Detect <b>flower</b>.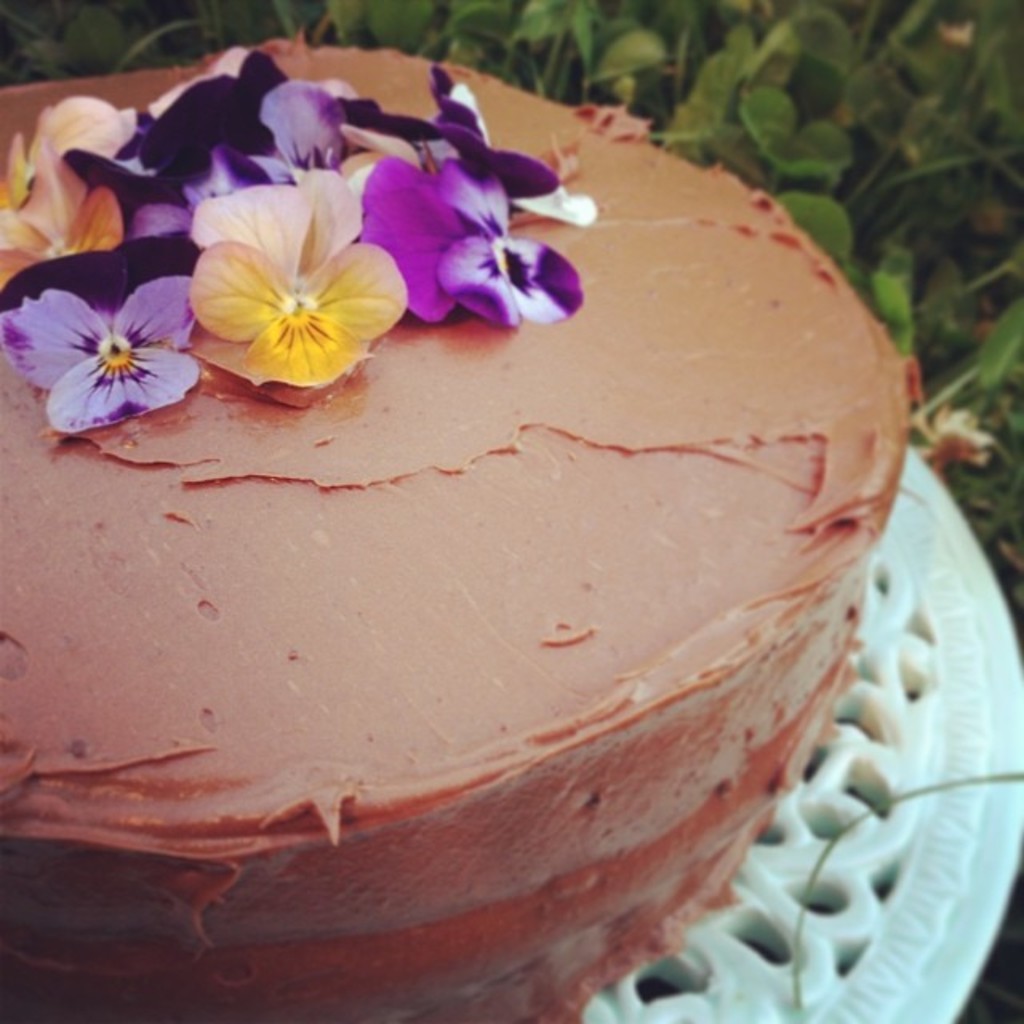
Detected at region(166, 181, 406, 394).
